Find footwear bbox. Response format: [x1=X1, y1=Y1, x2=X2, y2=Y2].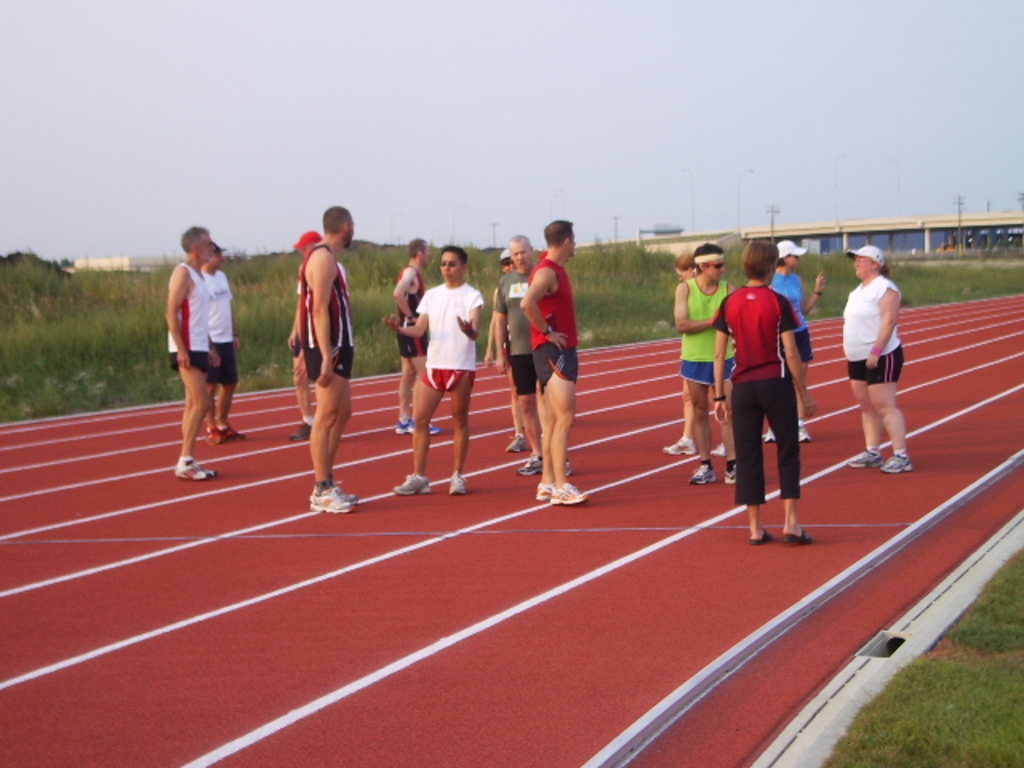
[x1=171, y1=456, x2=213, y2=482].
